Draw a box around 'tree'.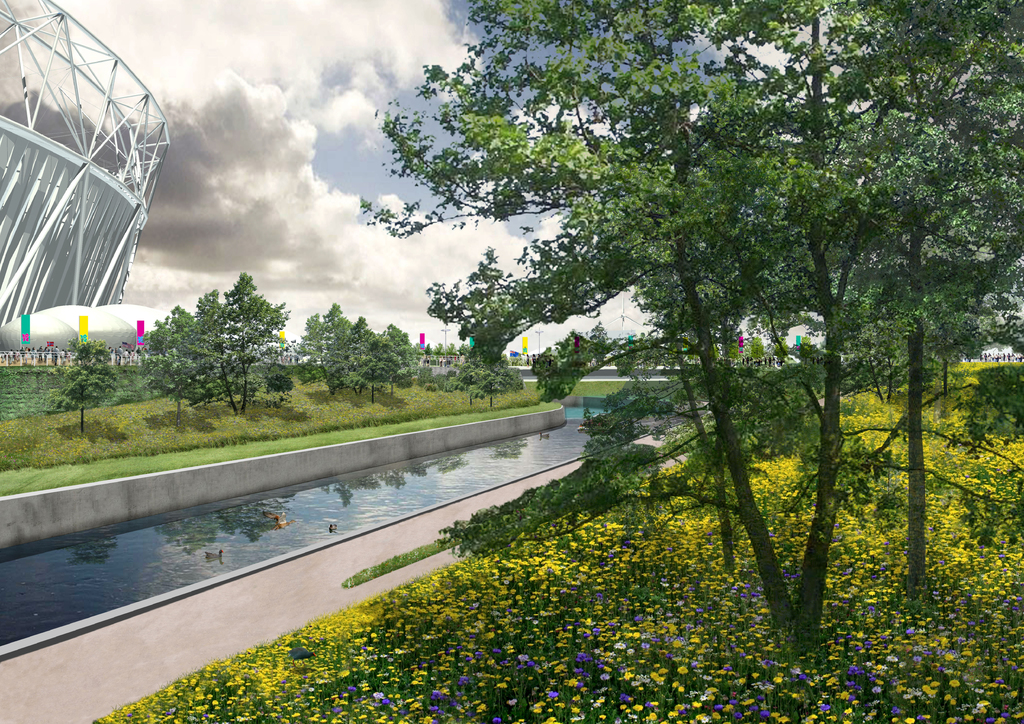
region(413, 361, 439, 391).
